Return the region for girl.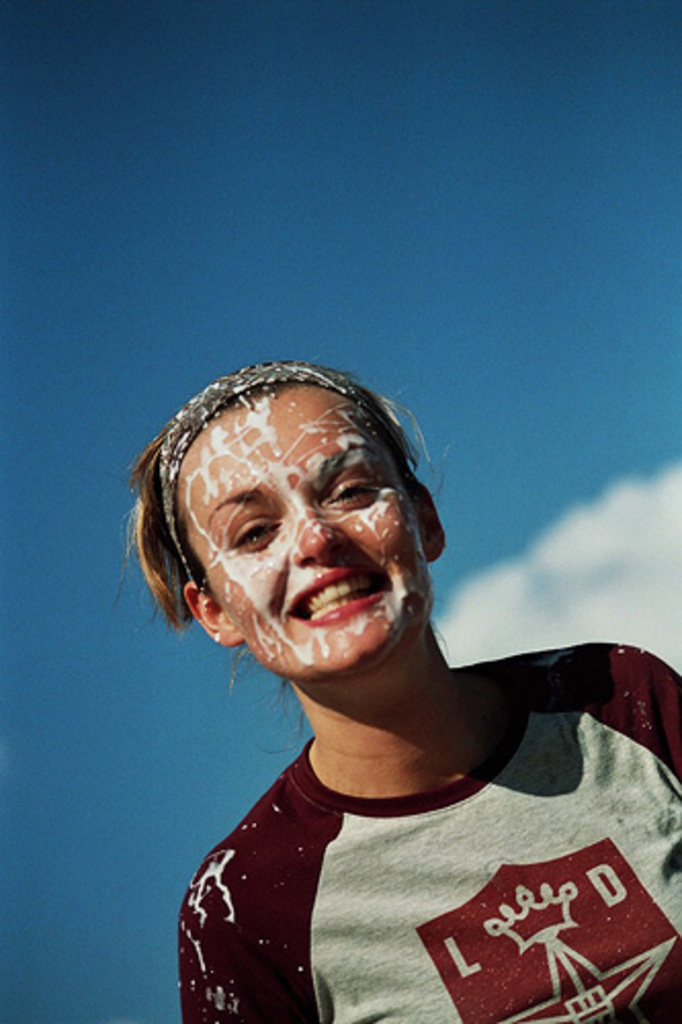
(123,356,680,1022).
